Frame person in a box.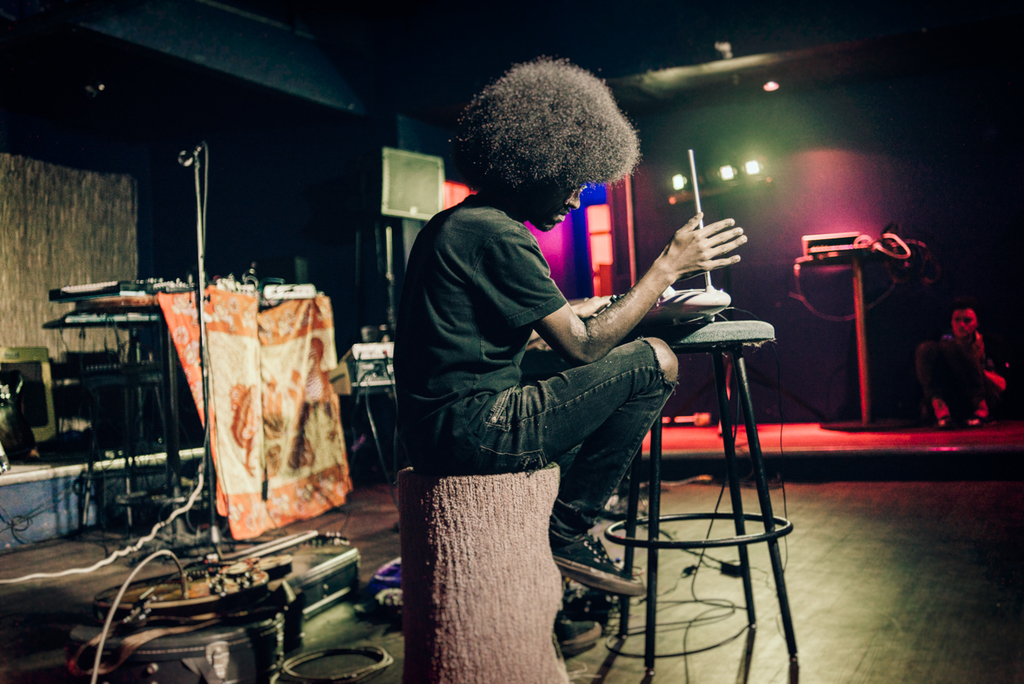
<bbox>378, 57, 748, 656</bbox>.
